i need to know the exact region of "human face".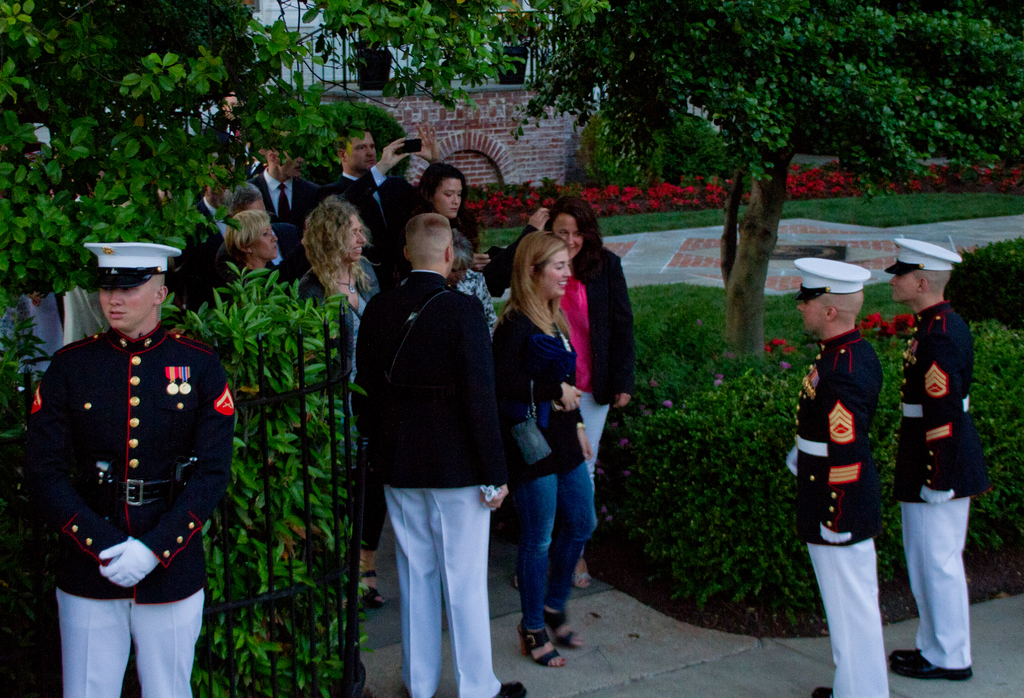
Region: x1=888 y1=272 x2=914 y2=296.
